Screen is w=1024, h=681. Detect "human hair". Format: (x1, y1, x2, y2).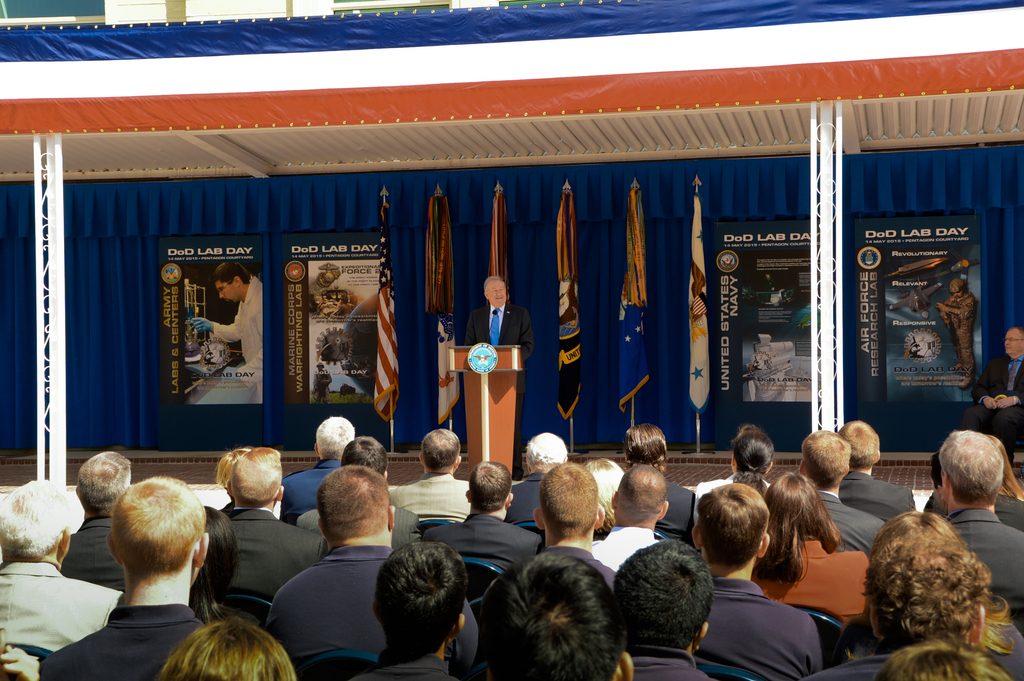
(733, 438, 775, 482).
